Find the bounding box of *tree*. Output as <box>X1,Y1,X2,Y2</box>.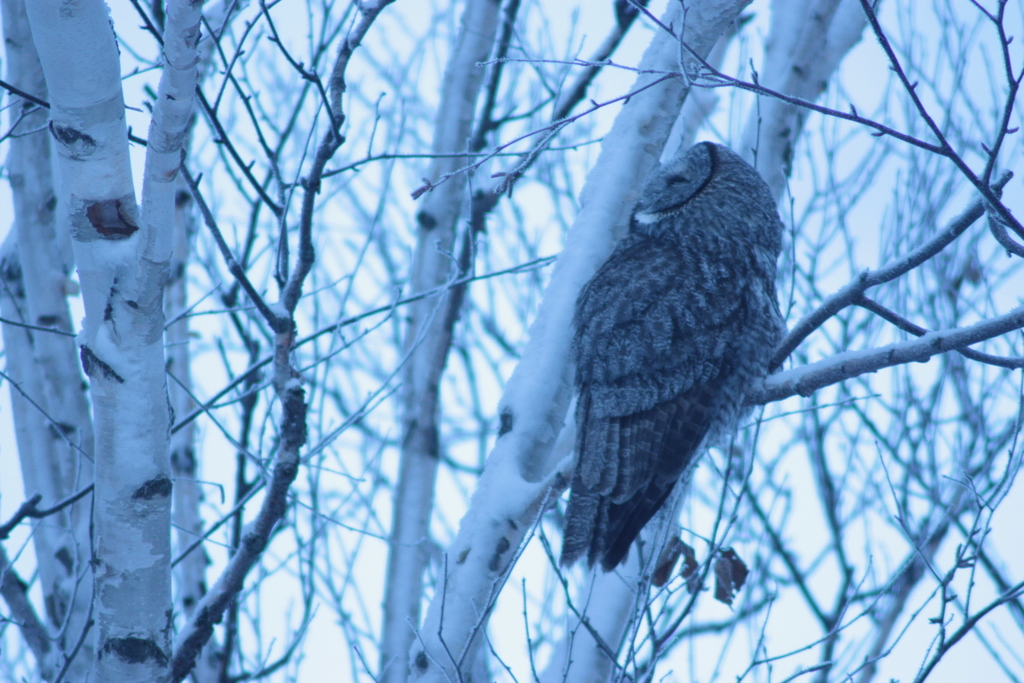
<box>18,36,224,678</box>.
